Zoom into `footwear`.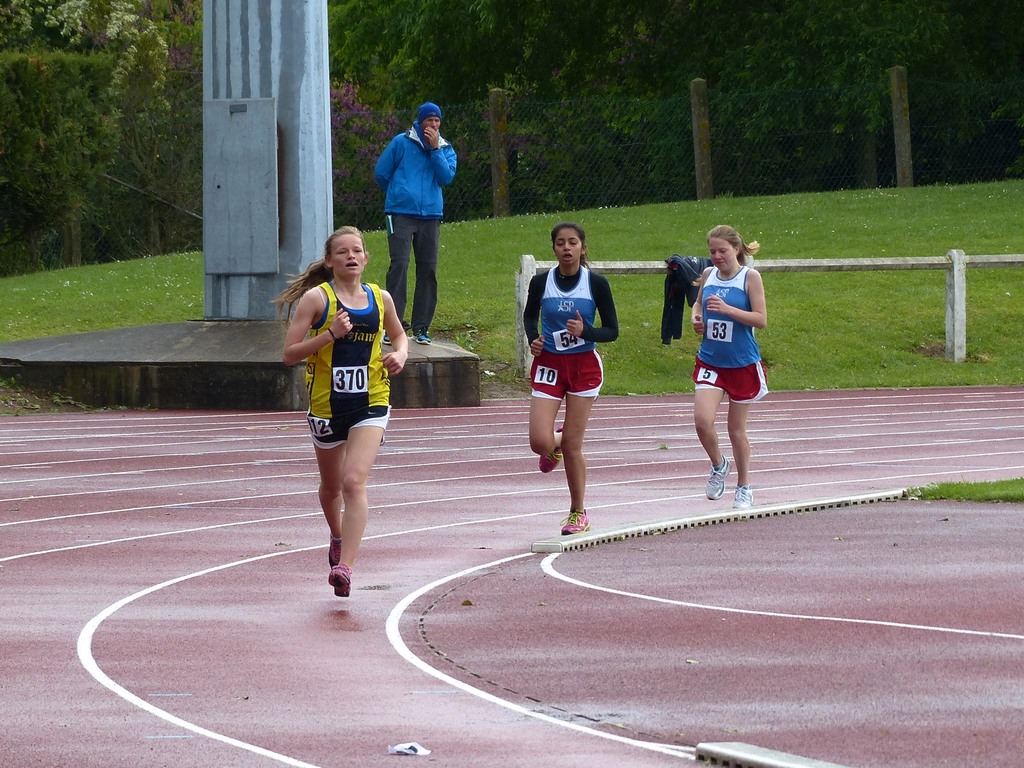
Zoom target: 329:535:340:562.
